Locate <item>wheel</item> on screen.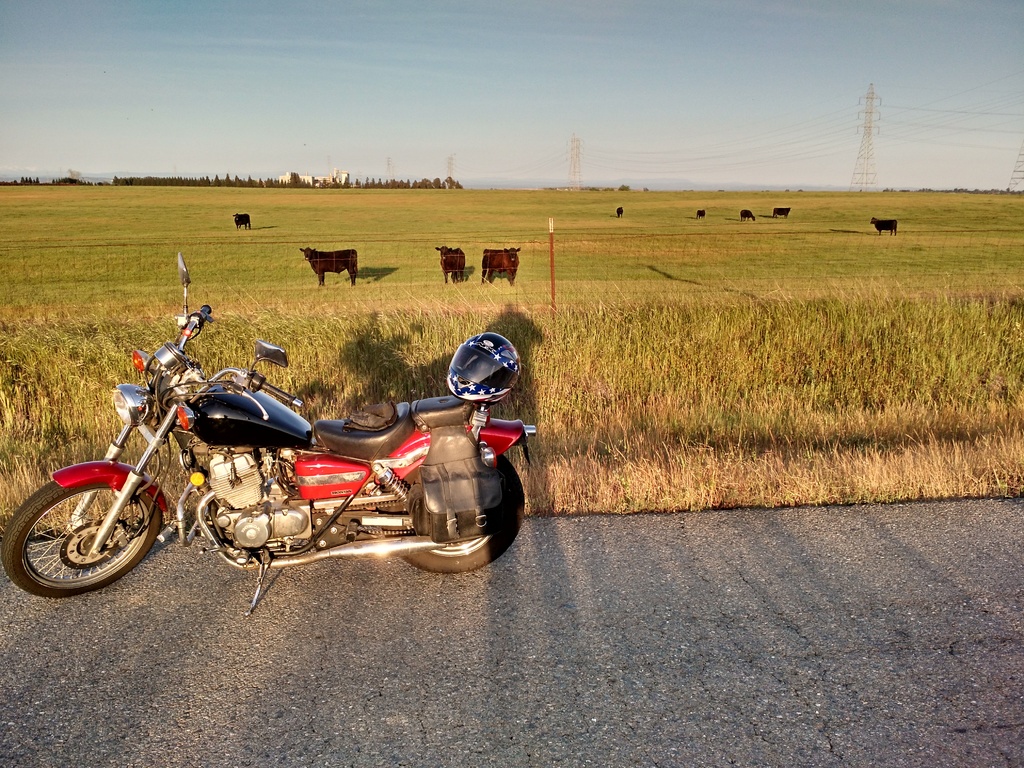
On screen at crop(19, 476, 150, 591).
